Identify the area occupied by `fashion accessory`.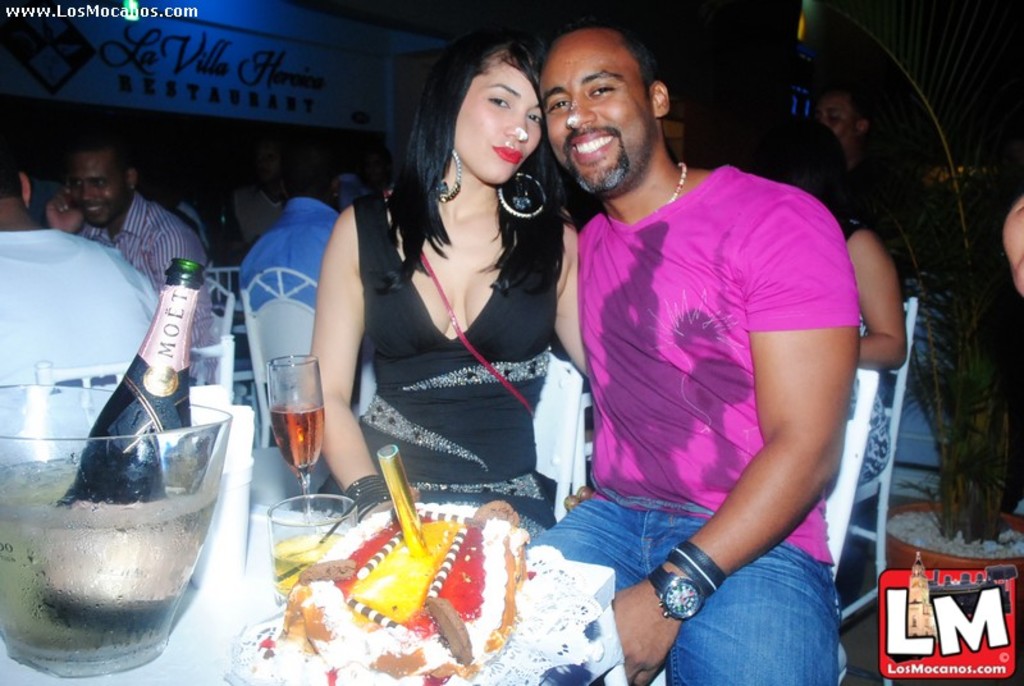
Area: 654/566/700/619.
